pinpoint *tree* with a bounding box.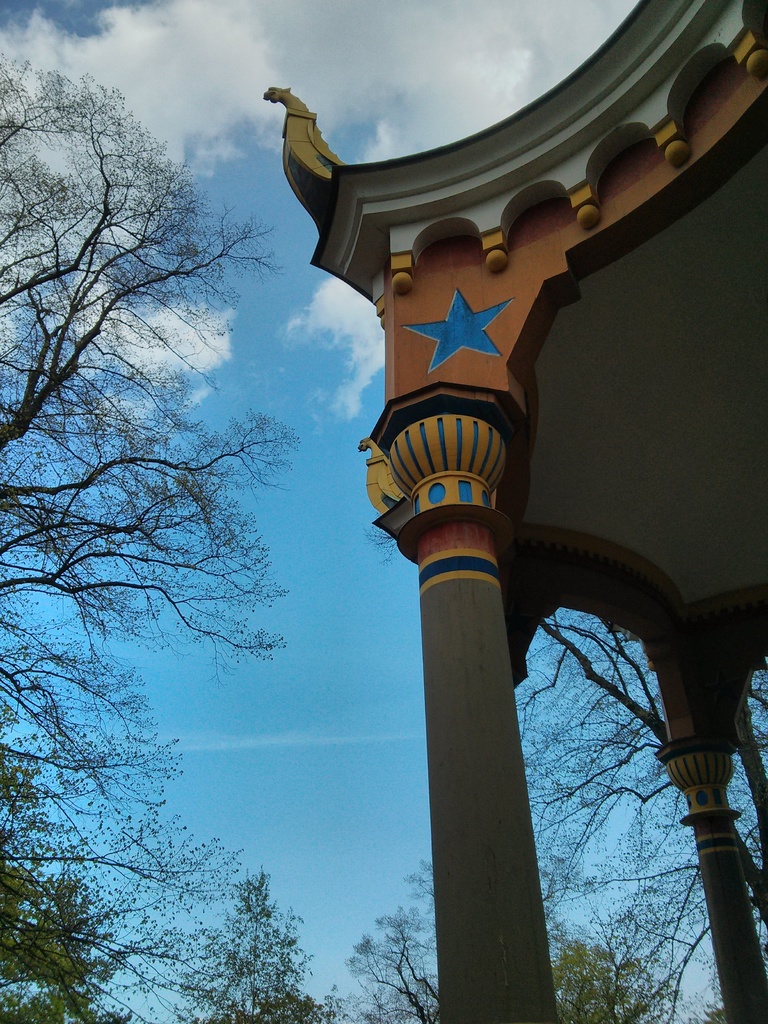
<region>336, 854, 448, 1023</region>.
